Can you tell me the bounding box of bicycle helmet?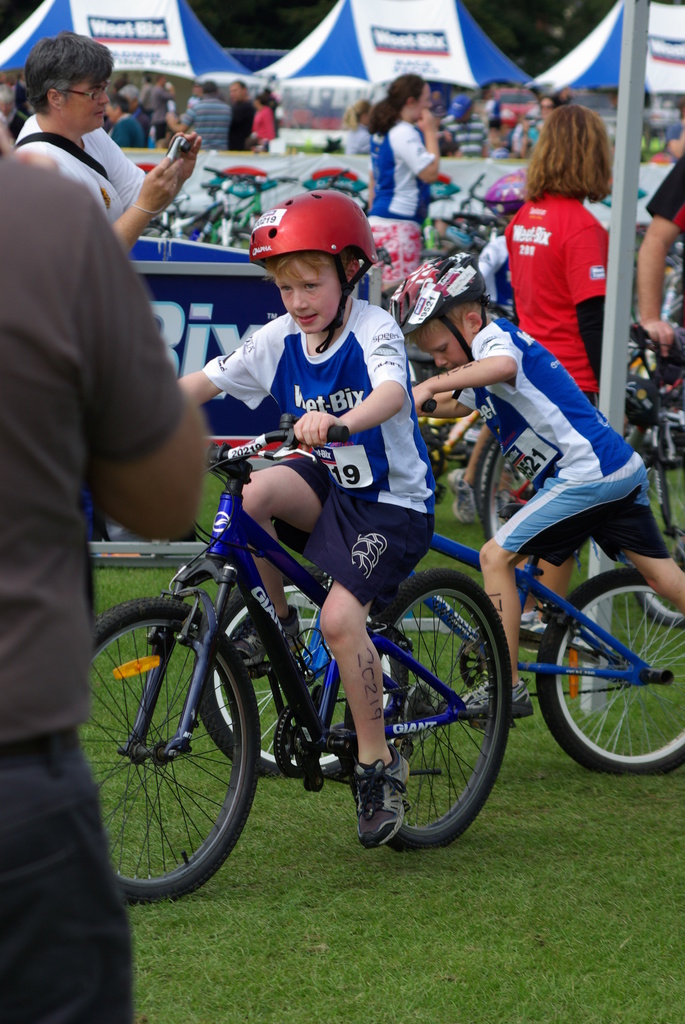
<region>251, 192, 377, 344</region>.
